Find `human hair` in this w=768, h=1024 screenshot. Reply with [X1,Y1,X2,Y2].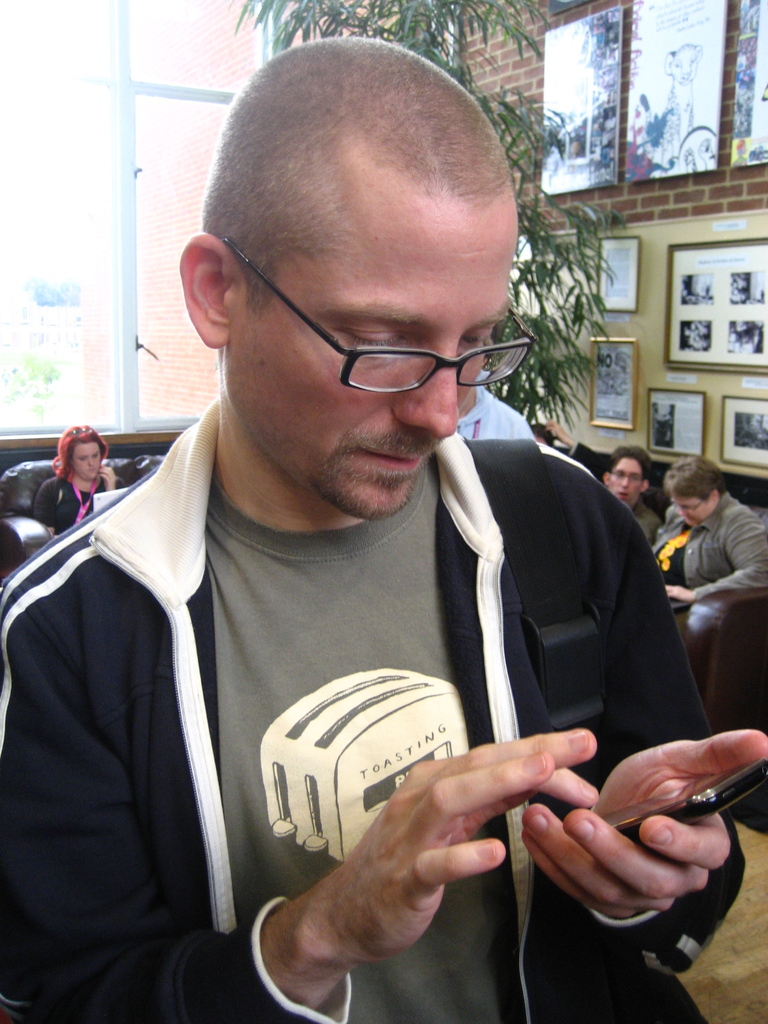
[189,95,511,328].
